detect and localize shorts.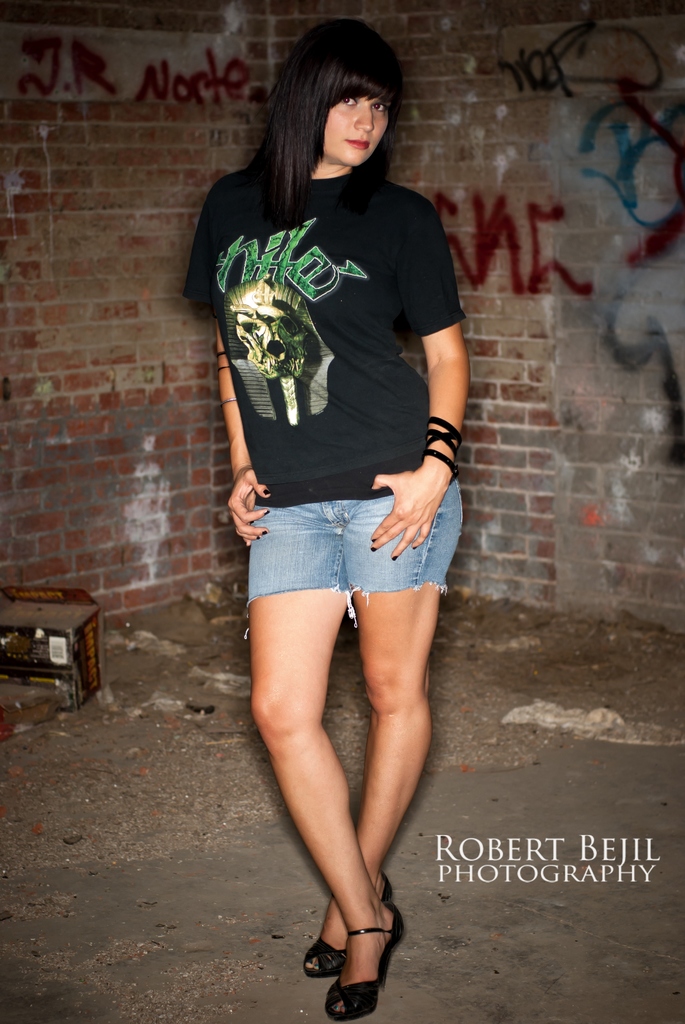
Localized at (x1=242, y1=500, x2=467, y2=618).
